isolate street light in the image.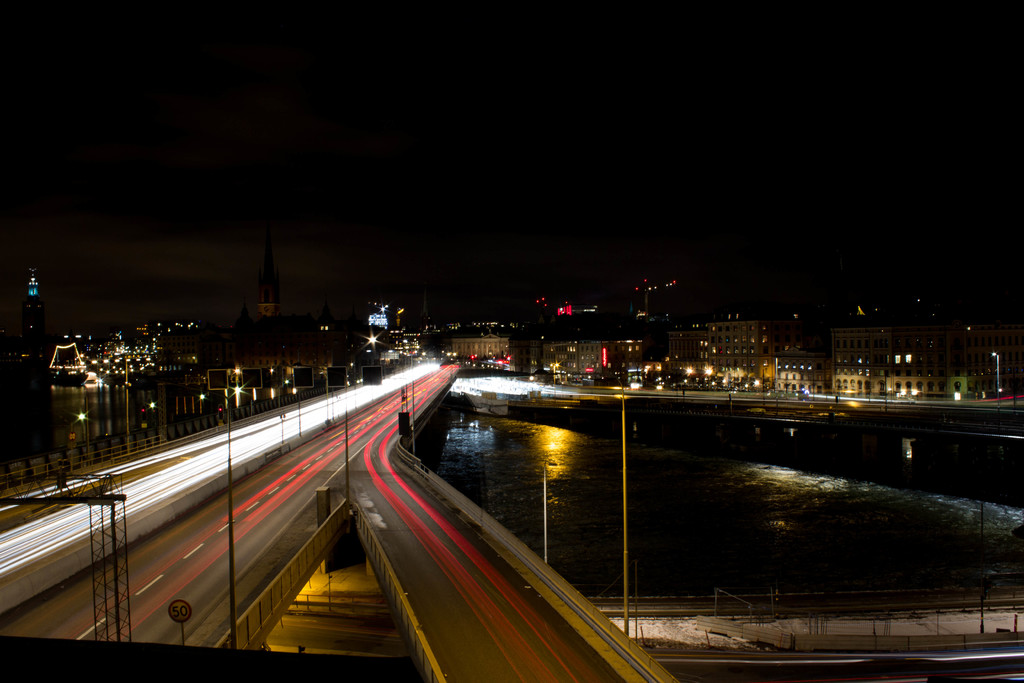
Isolated region: (x1=556, y1=357, x2=628, y2=640).
